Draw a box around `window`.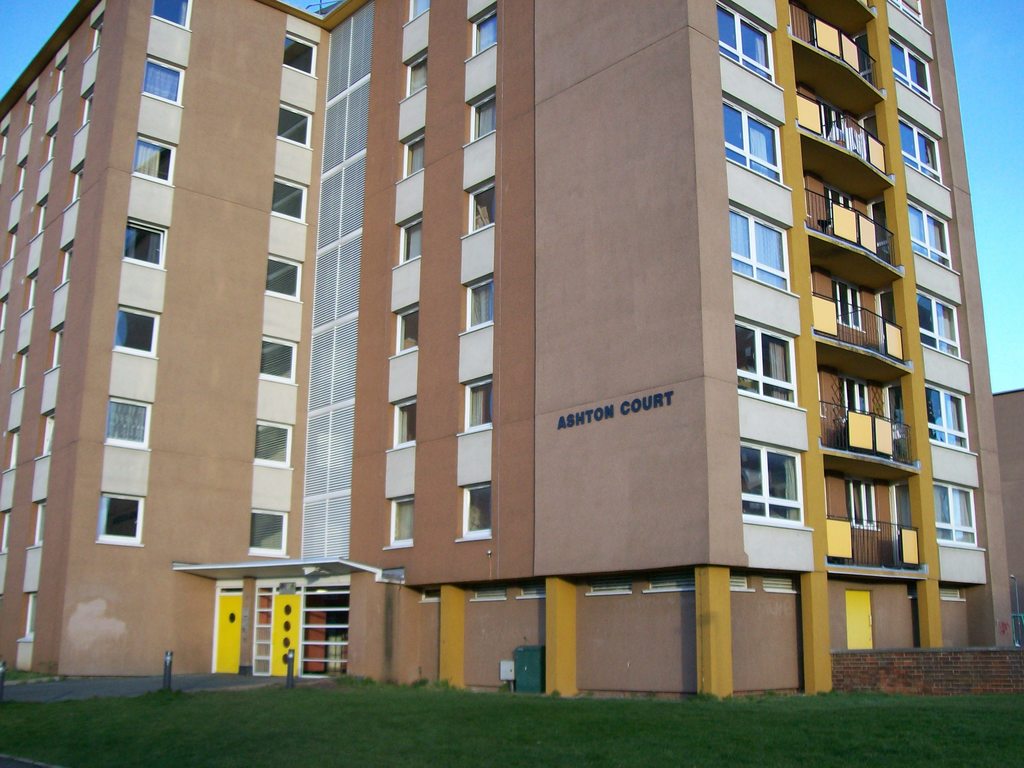
bbox=(131, 132, 180, 186).
